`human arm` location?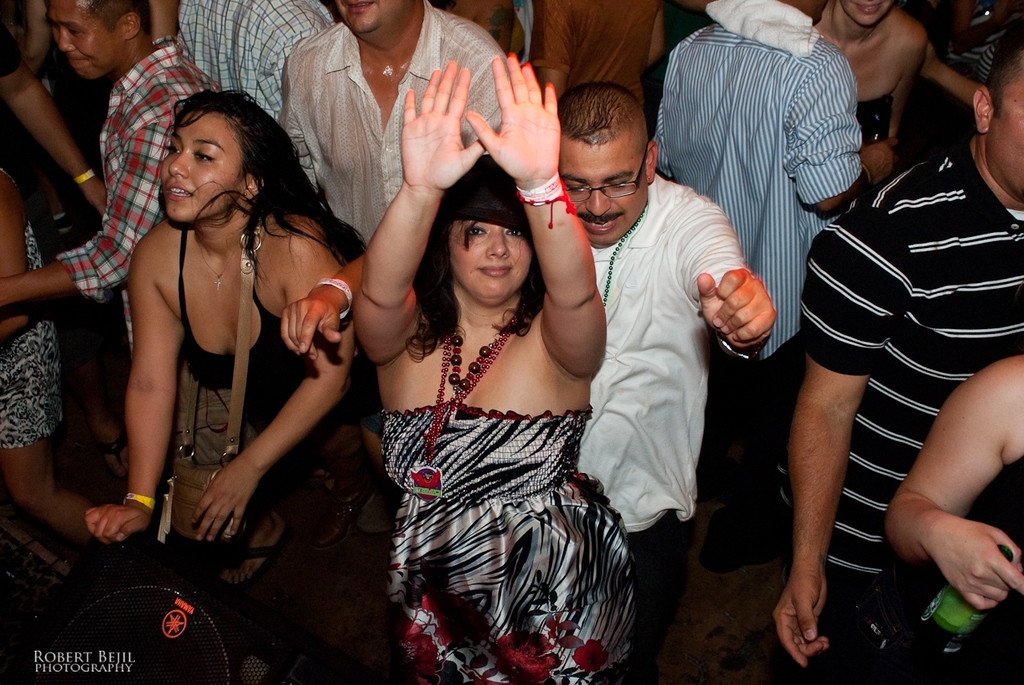
{"left": 923, "top": 47, "right": 984, "bottom": 108}
